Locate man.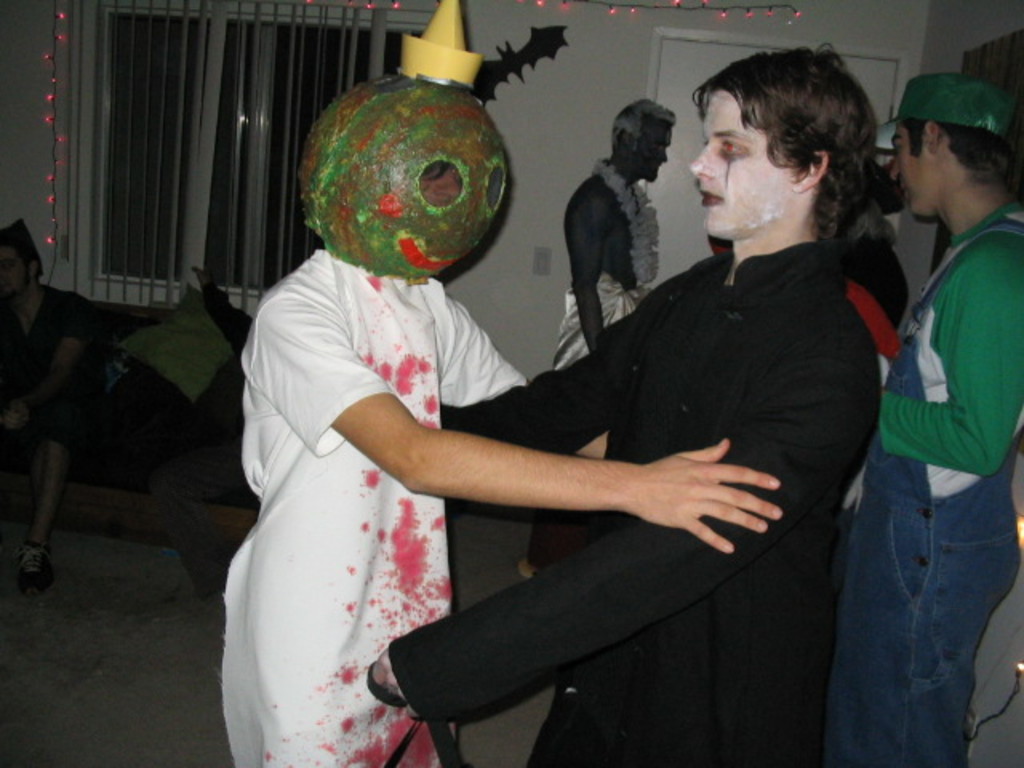
Bounding box: (x1=842, y1=54, x2=1023, y2=767).
